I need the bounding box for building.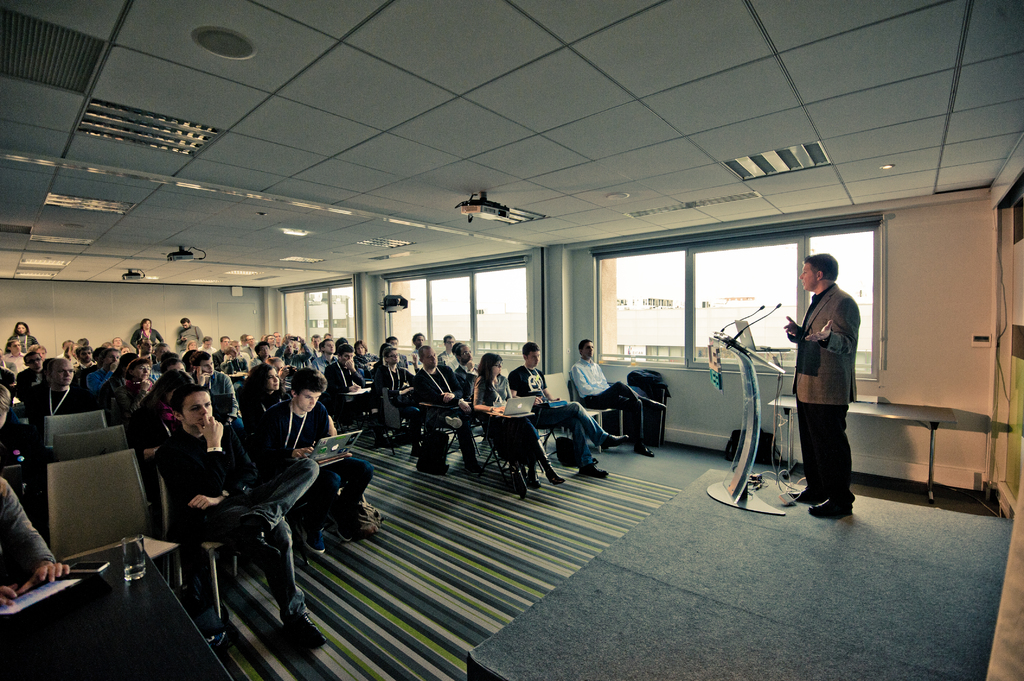
Here it is: [x1=0, y1=1, x2=1023, y2=678].
